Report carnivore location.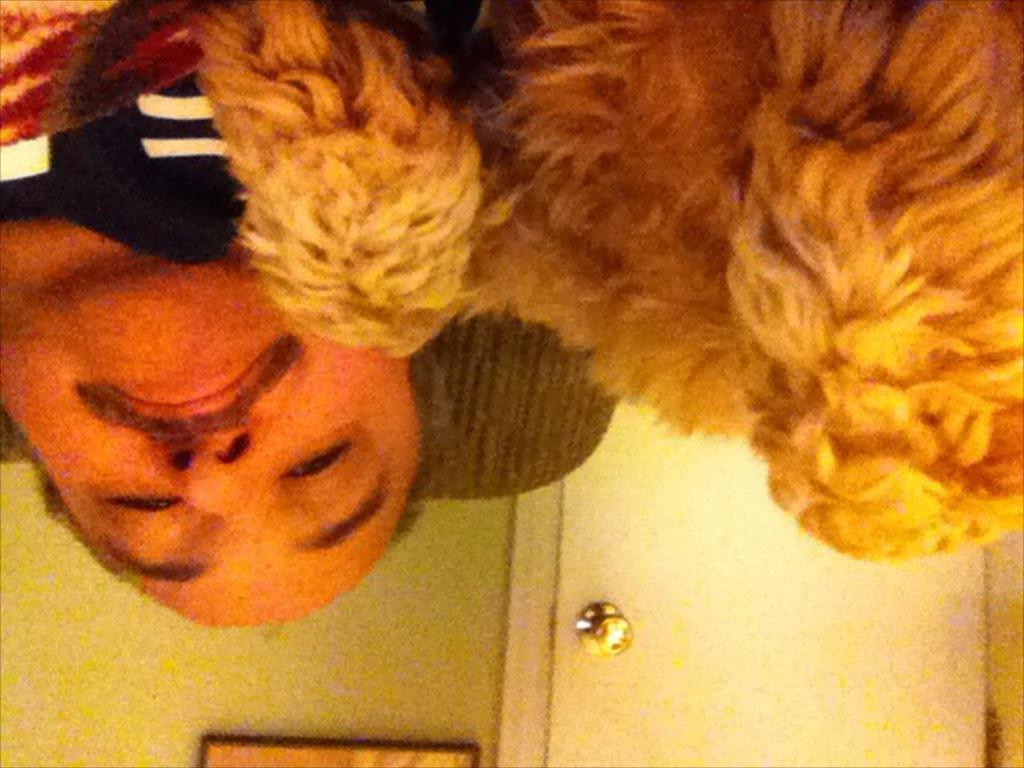
Report: bbox=(176, 0, 1022, 573).
